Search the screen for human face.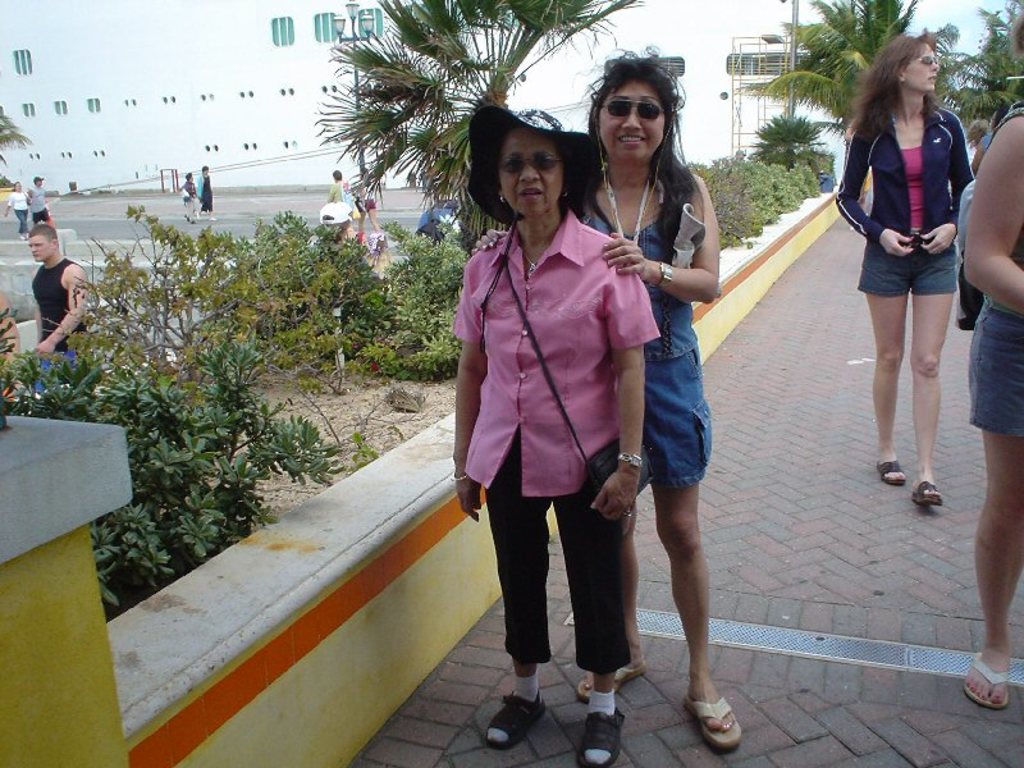
Found at pyautogui.locateOnScreen(498, 122, 558, 207).
